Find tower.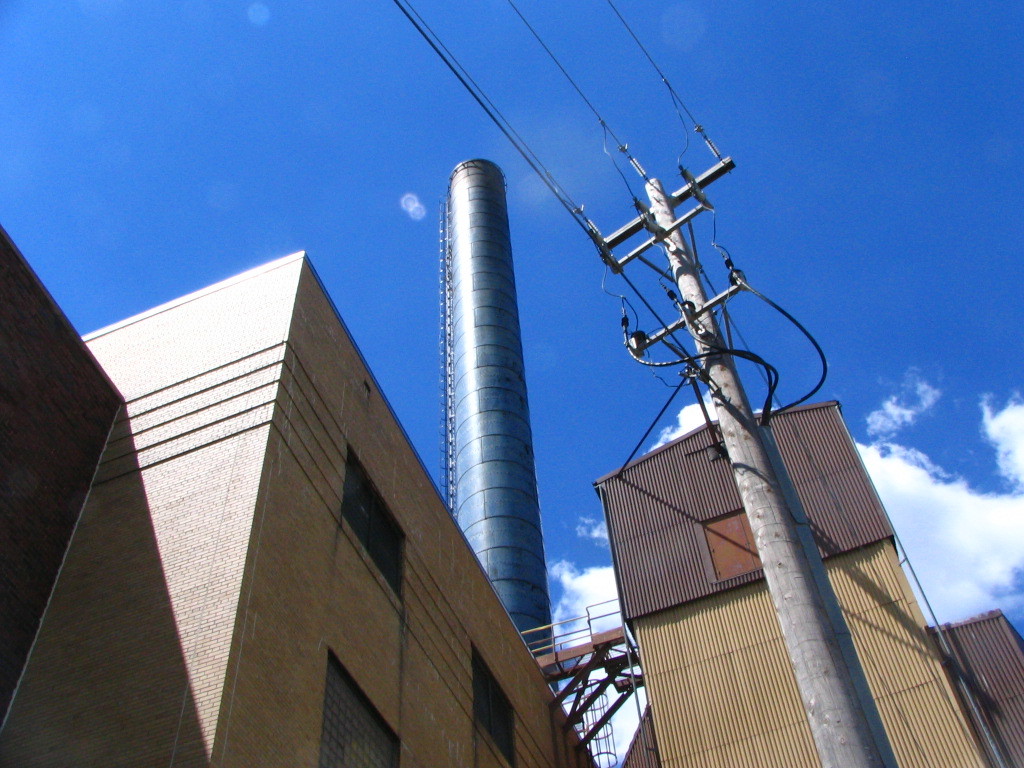
[left=435, top=160, right=552, bottom=648].
